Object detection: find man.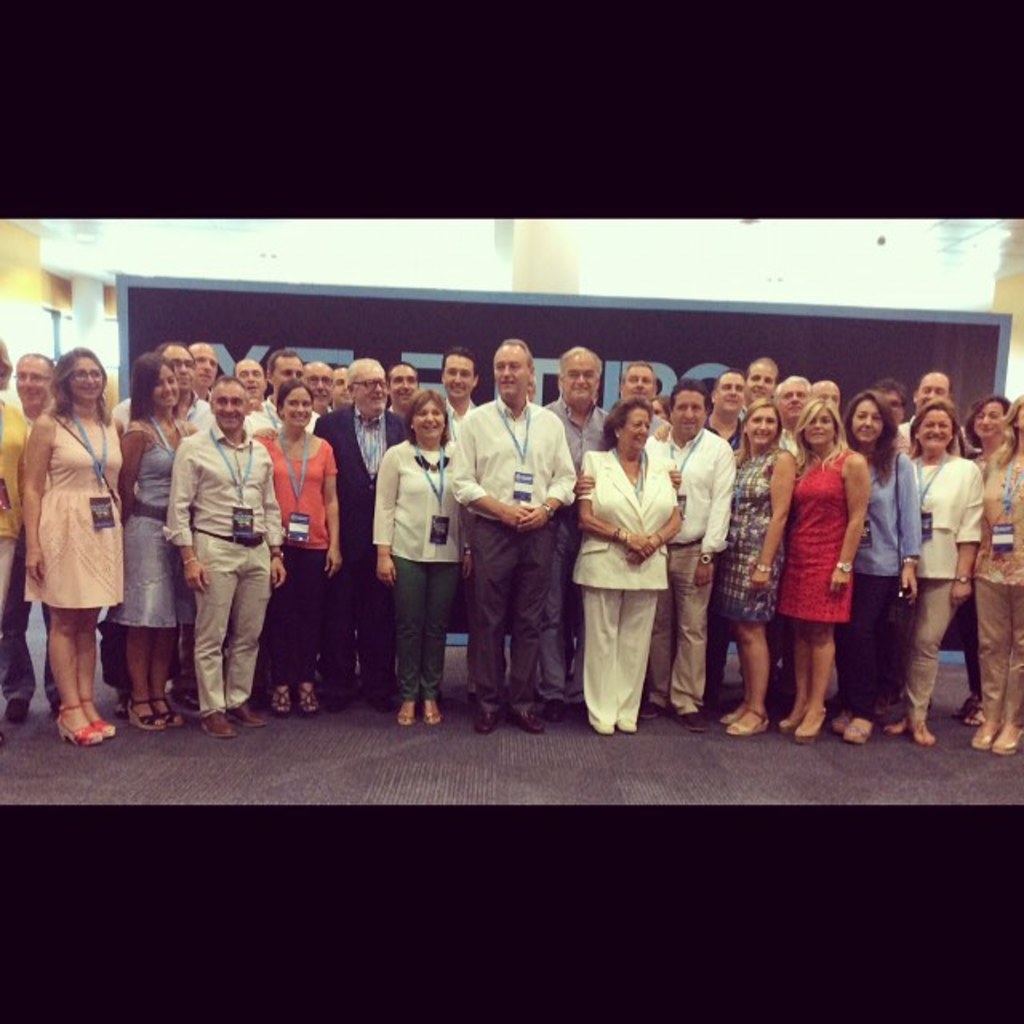
<bbox>314, 360, 408, 710</bbox>.
